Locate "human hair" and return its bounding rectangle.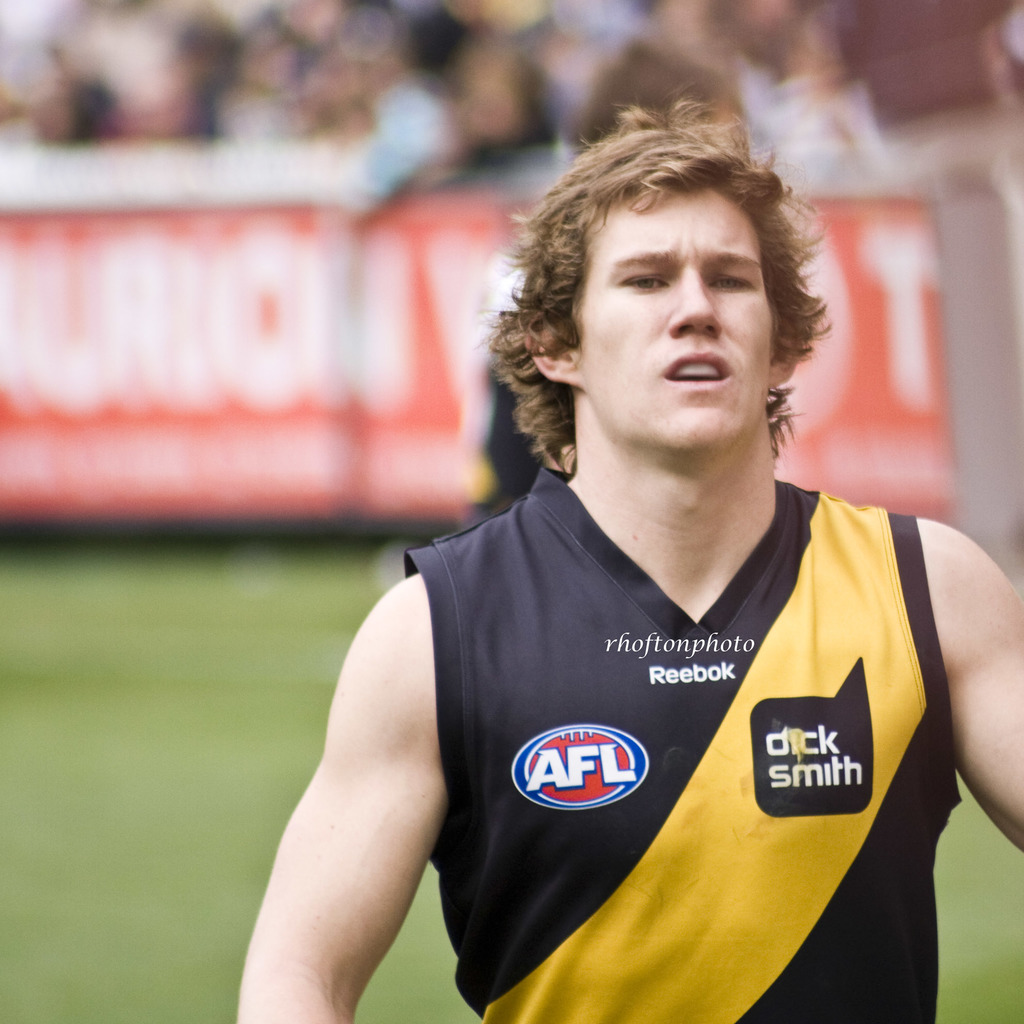
bbox=(470, 97, 839, 457).
